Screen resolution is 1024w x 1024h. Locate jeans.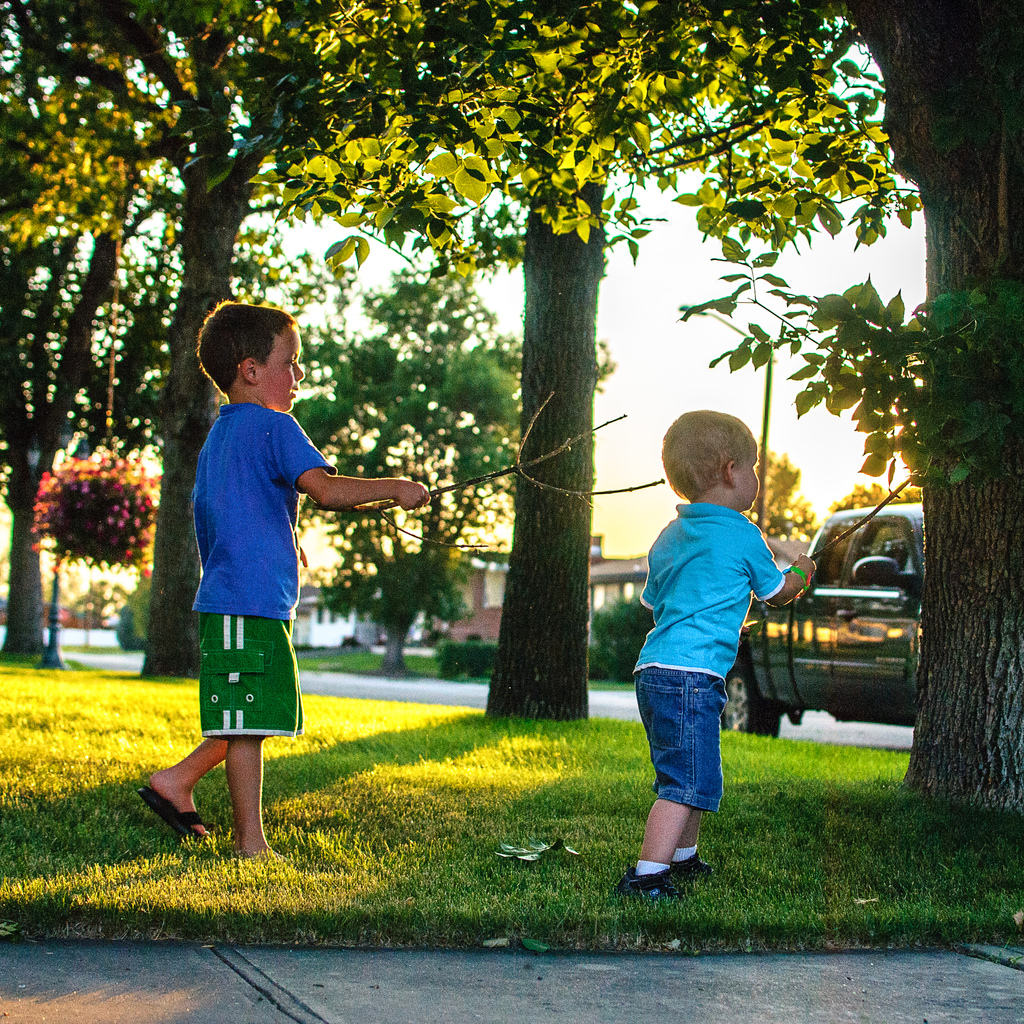
region(630, 689, 746, 835).
